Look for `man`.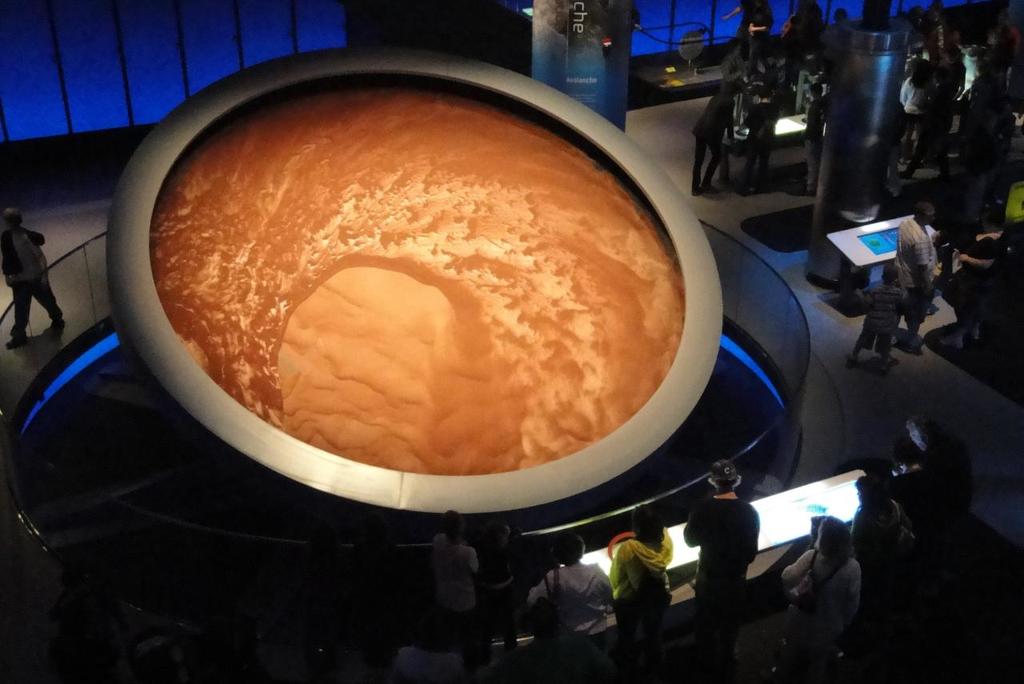
Found: box=[739, 83, 778, 187].
